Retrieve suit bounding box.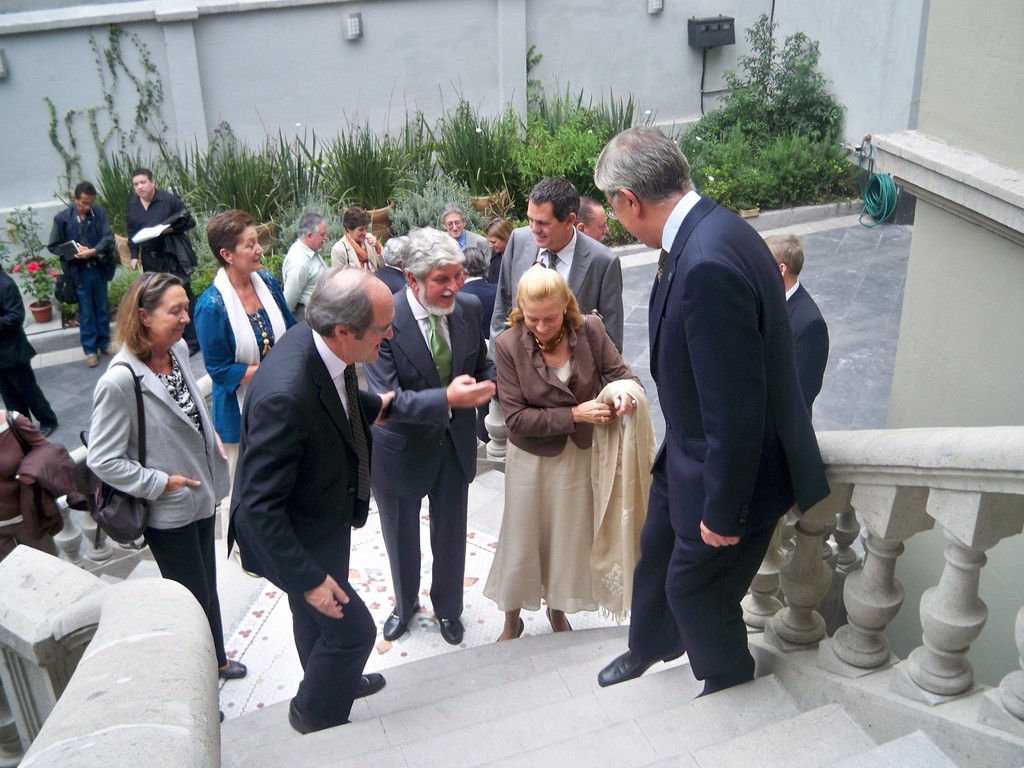
Bounding box: 456 230 490 262.
